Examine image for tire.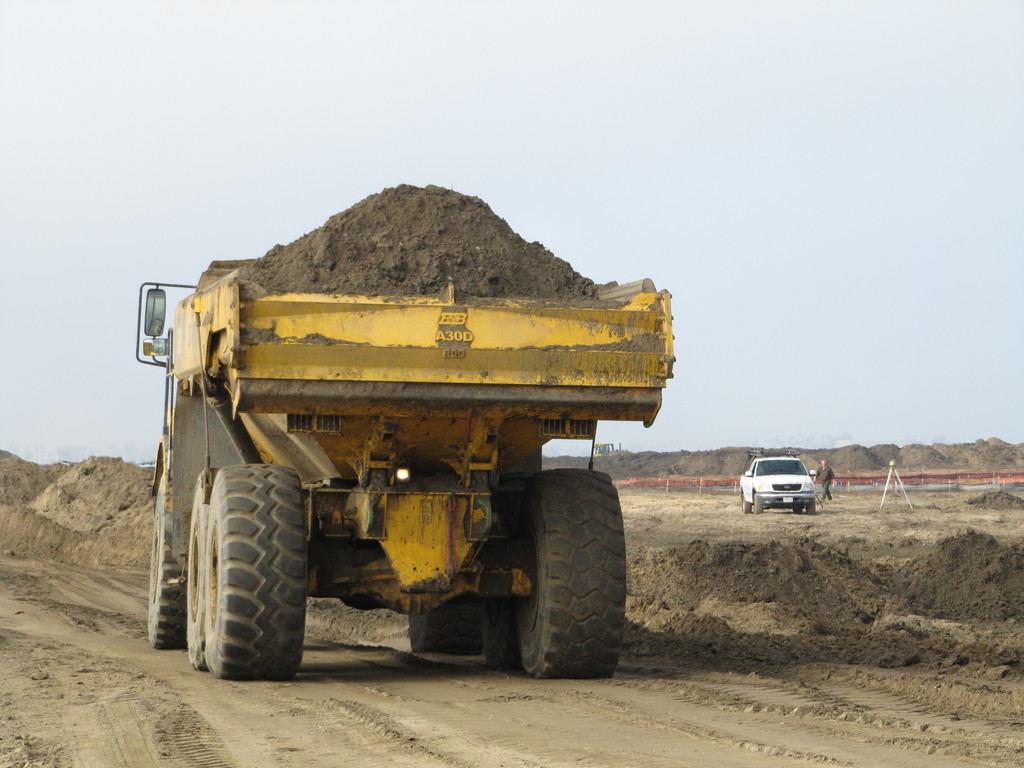
Examination result: detection(792, 508, 804, 515).
